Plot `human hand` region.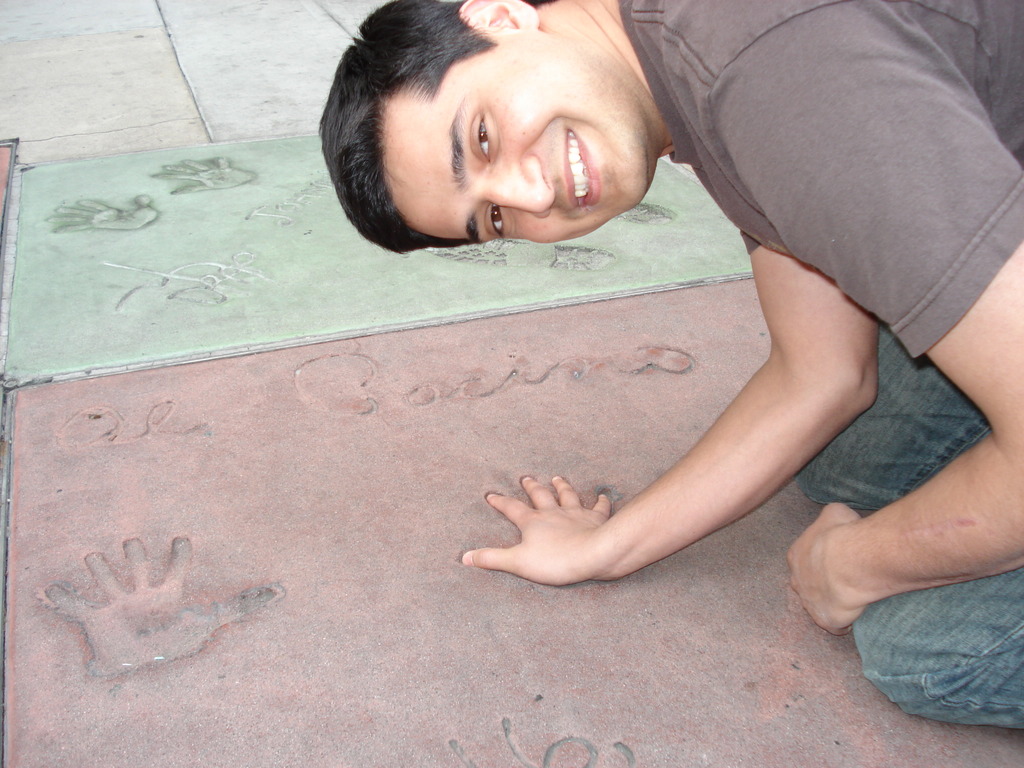
Plotted at x1=148, y1=155, x2=260, y2=199.
